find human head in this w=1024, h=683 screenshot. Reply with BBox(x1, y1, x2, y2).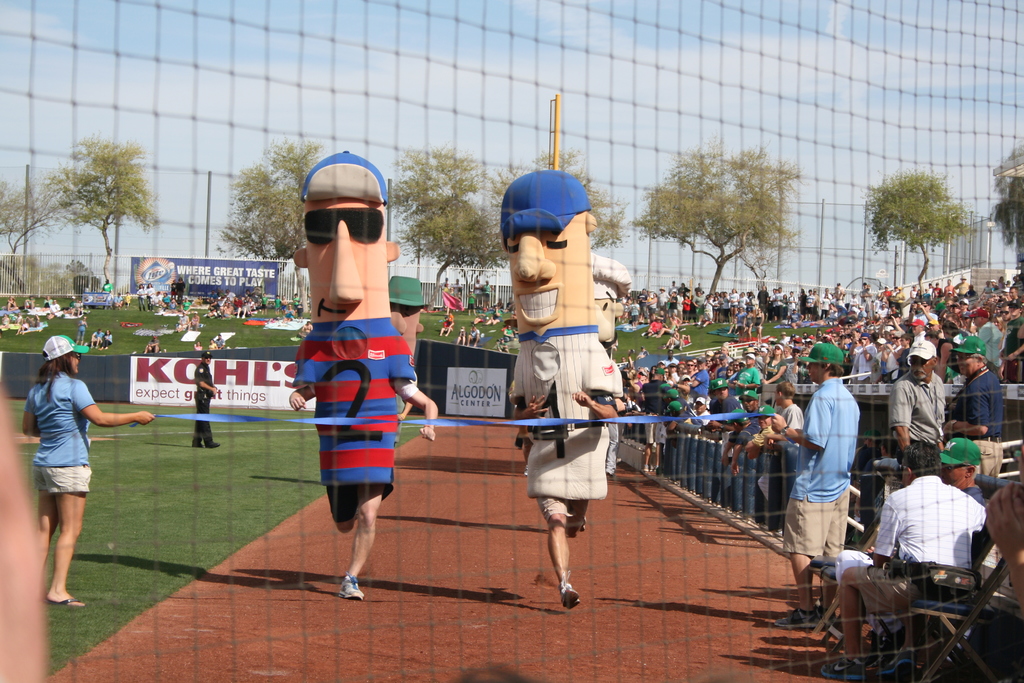
BBox(998, 302, 1012, 323).
